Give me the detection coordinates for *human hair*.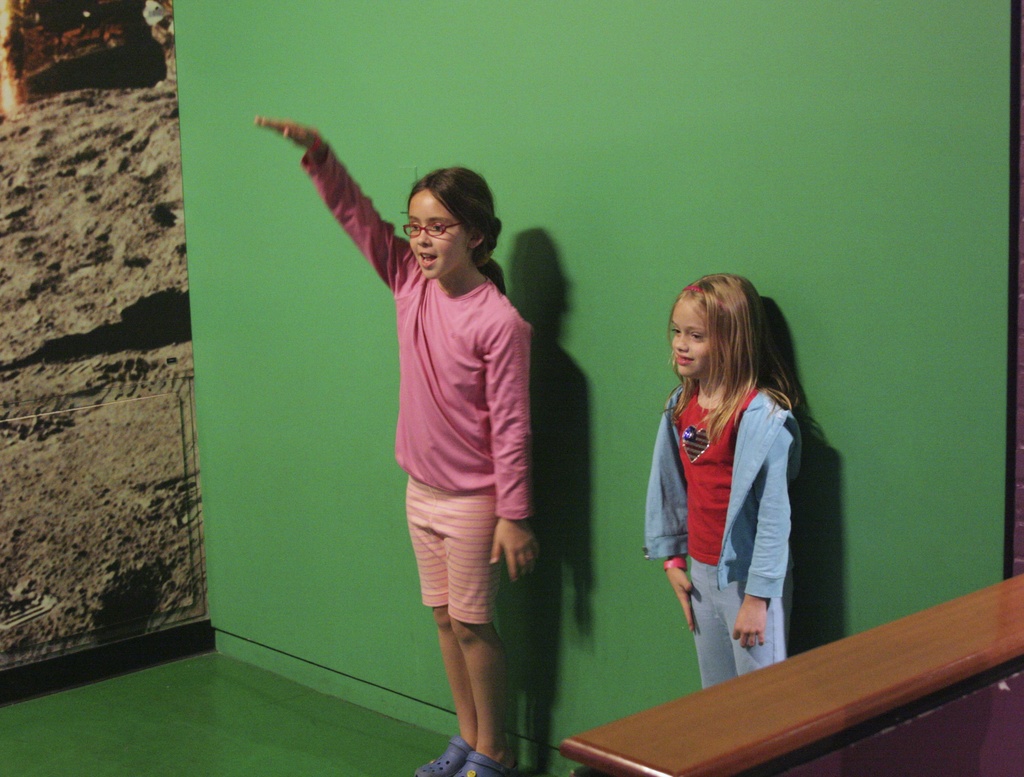
left=399, top=164, right=514, bottom=306.
